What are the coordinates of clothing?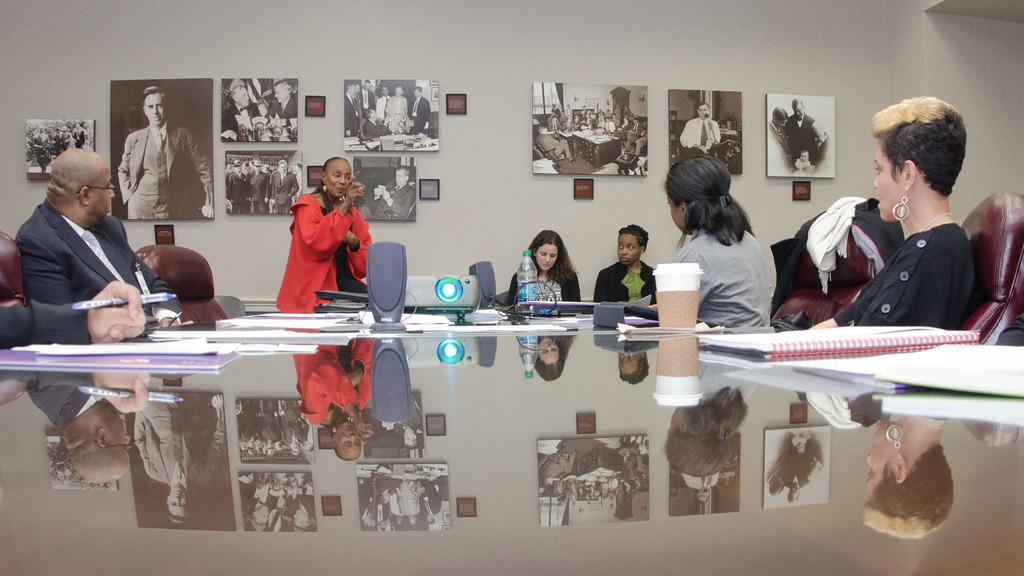
bbox(660, 226, 776, 340).
